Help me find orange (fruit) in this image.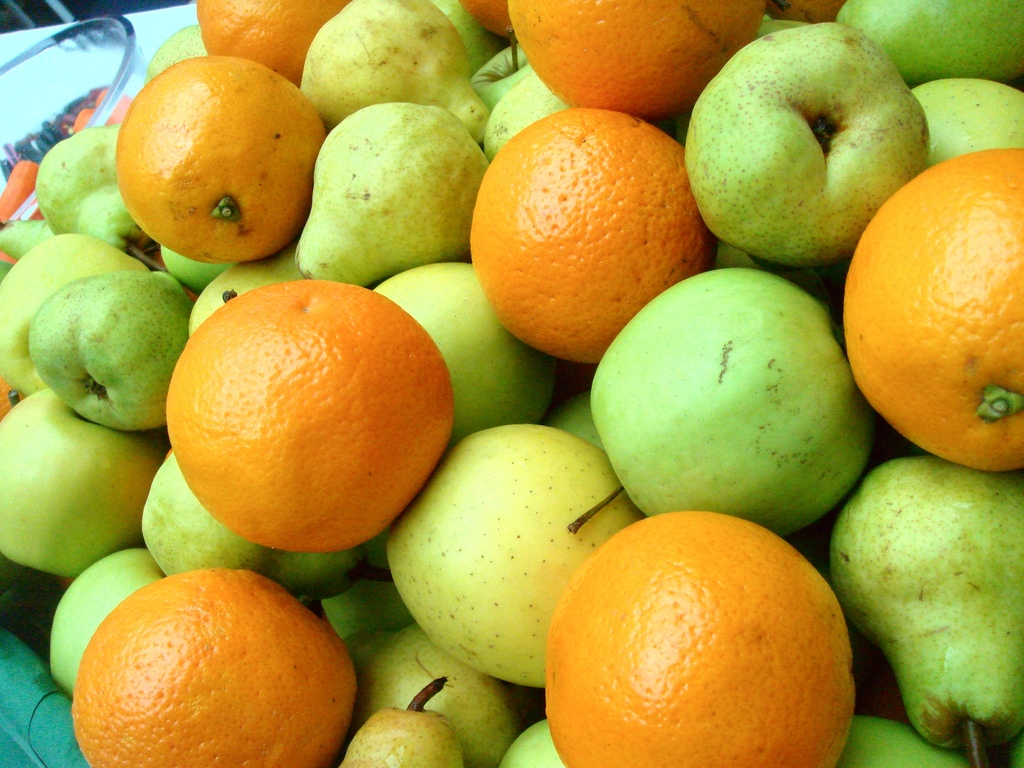
Found it: x1=71 y1=568 x2=369 y2=767.
